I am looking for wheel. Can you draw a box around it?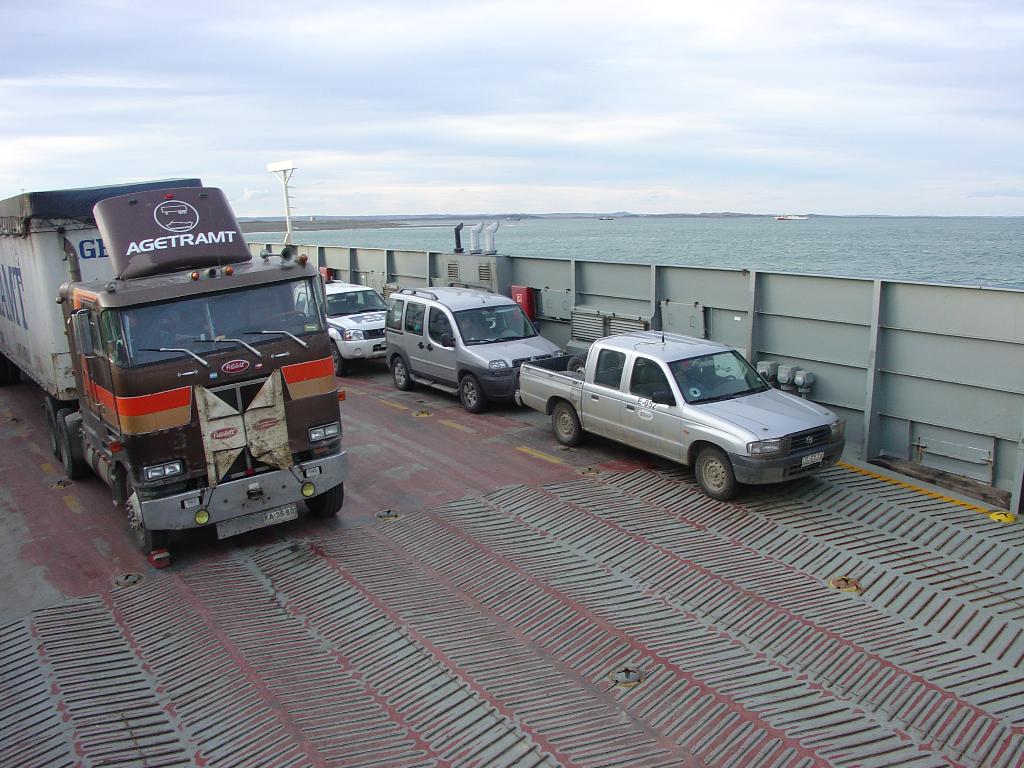
Sure, the bounding box is 330/343/348/377.
